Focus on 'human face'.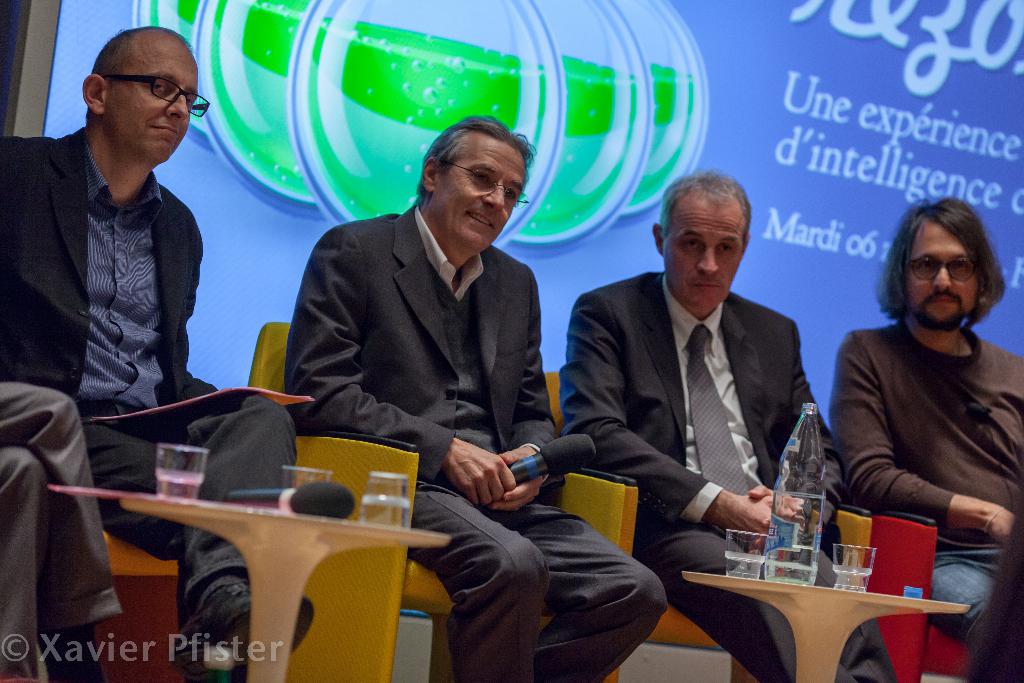
Focused at [118,54,196,158].
